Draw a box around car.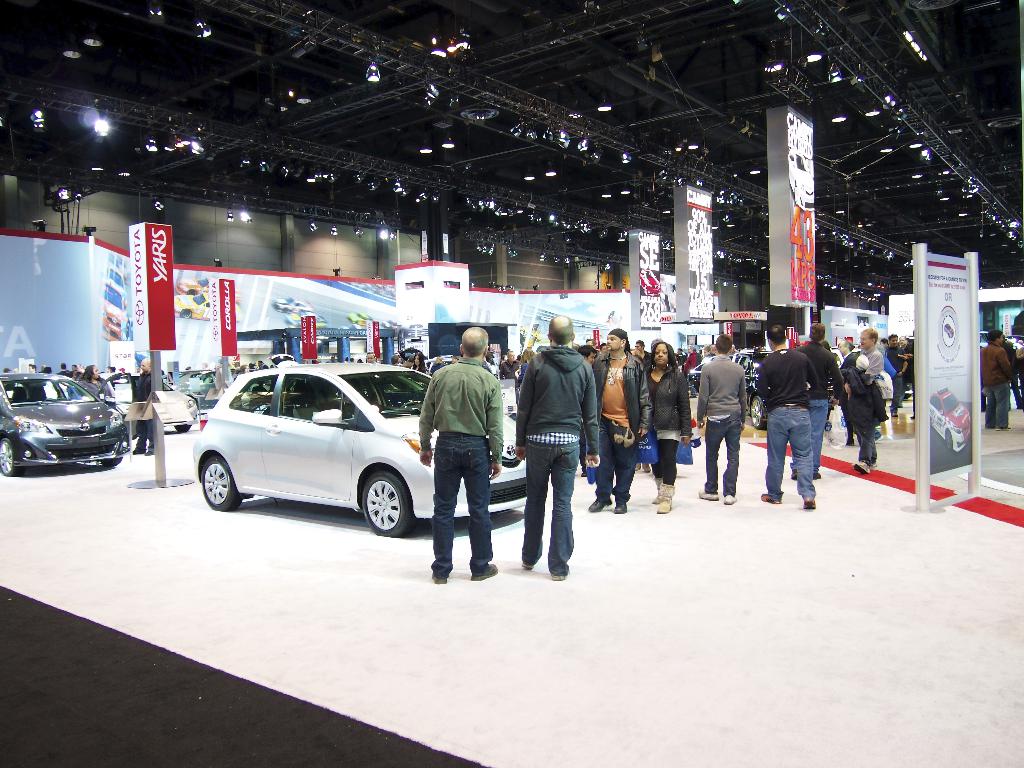
select_region(788, 149, 814, 212).
